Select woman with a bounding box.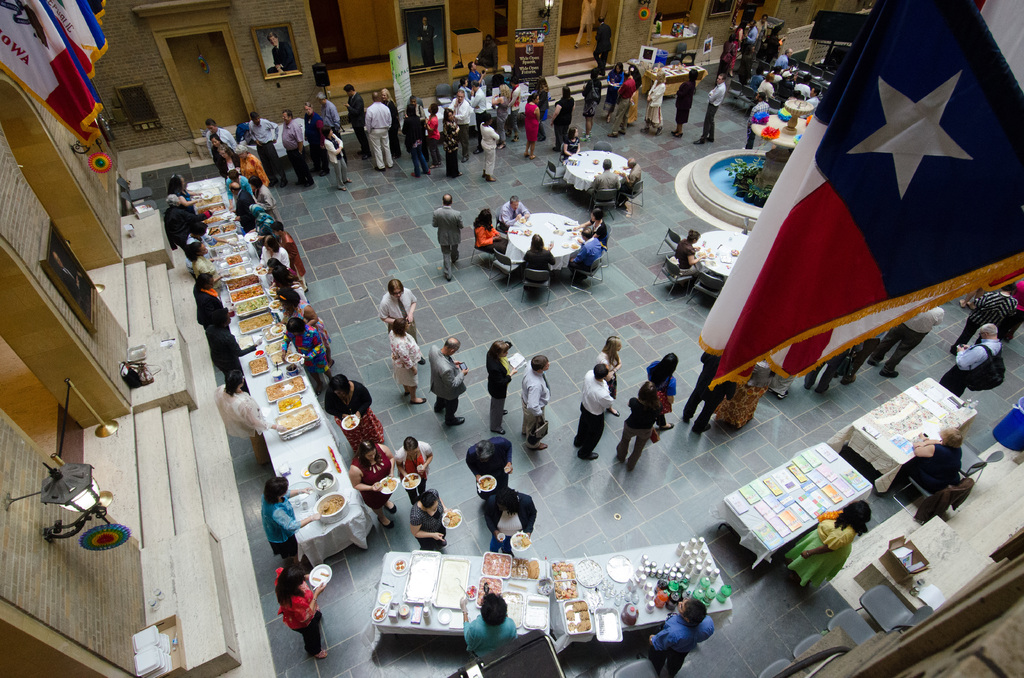
<box>731,19,746,74</box>.
